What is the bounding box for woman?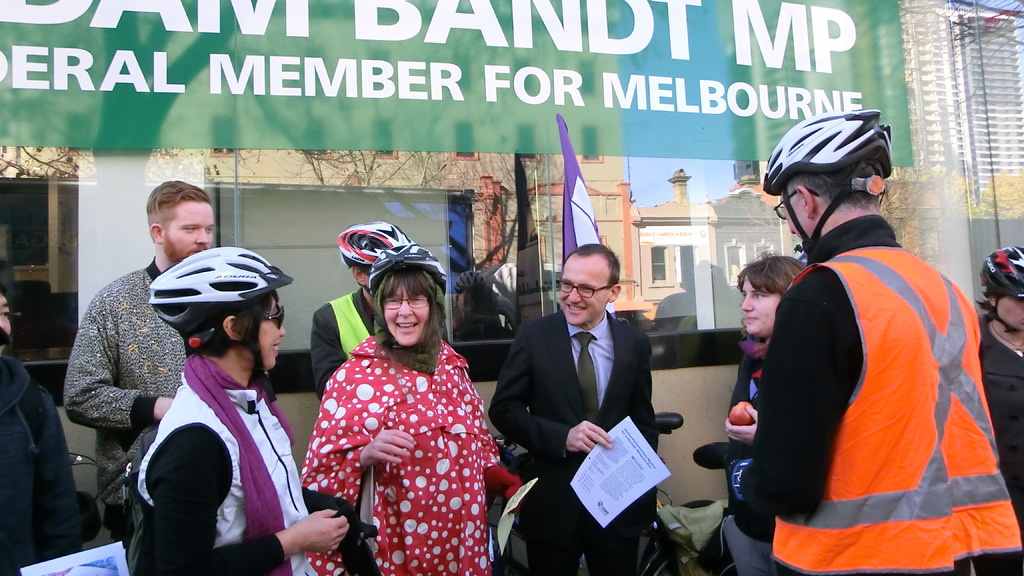
136 244 348 575.
